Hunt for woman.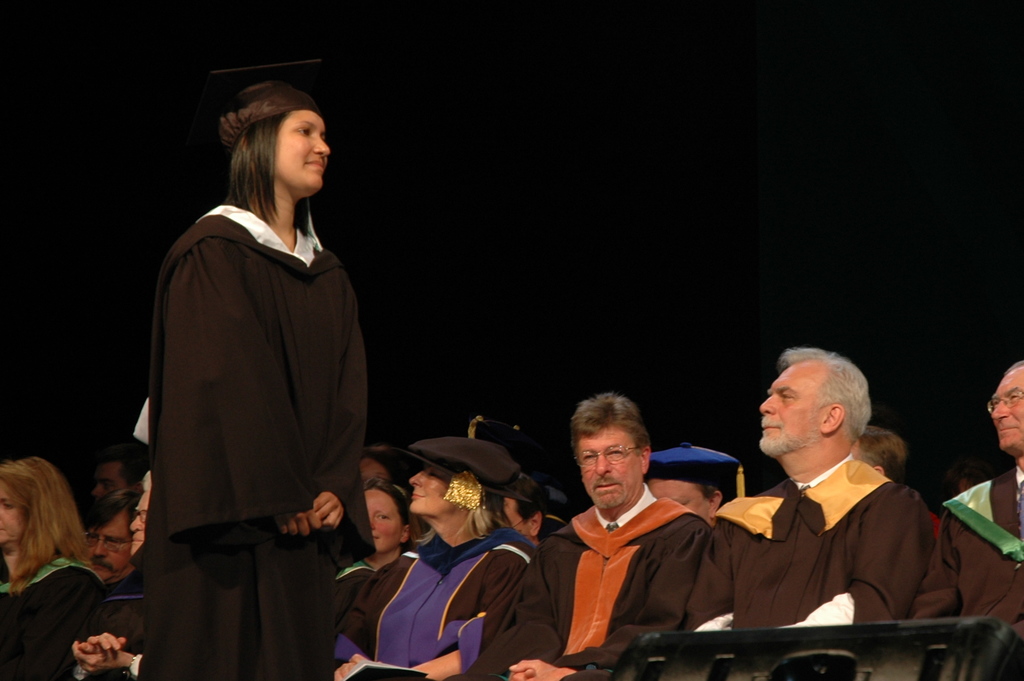
Hunted down at 0, 457, 130, 678.
